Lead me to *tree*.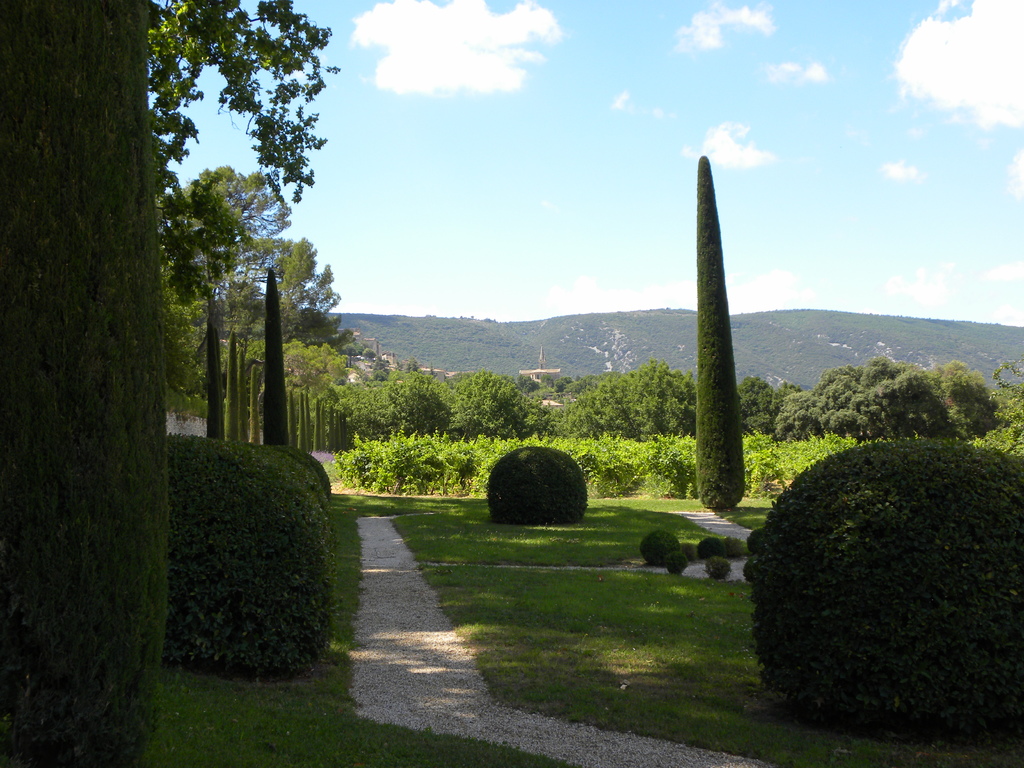
Lead to x1=695, y1=152, x2=743, y2=506.
